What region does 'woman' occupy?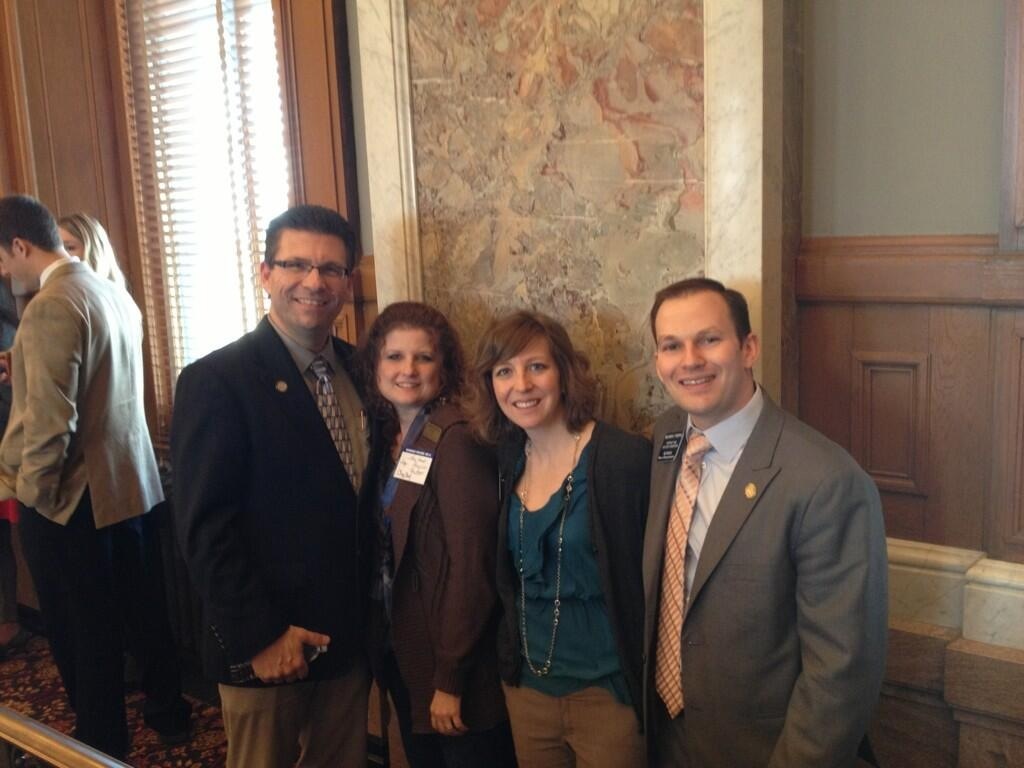
(354, 298, 501, 767).
